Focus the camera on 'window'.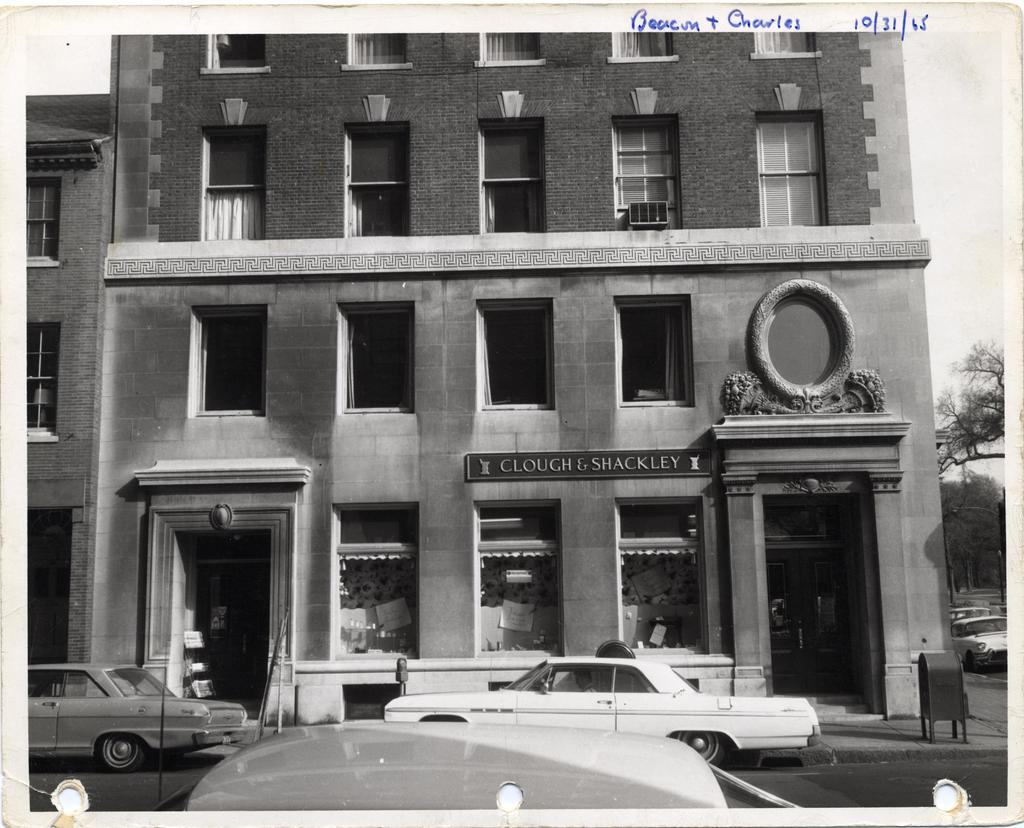
Focus region: bbox(29, 326, 54, 431).
